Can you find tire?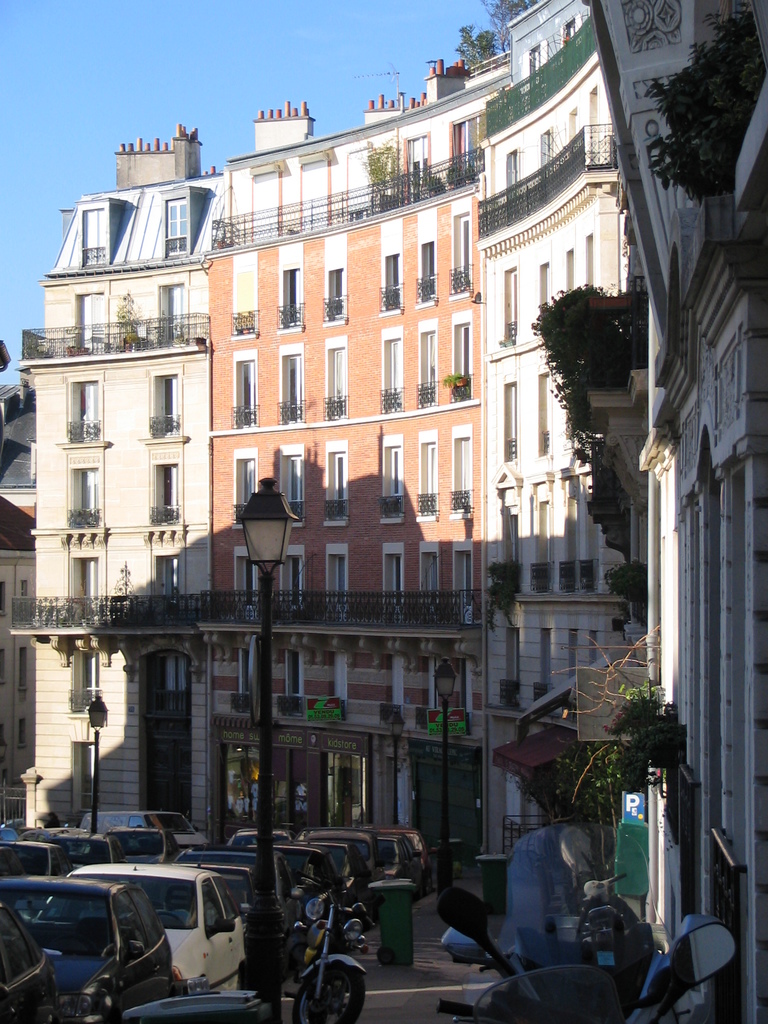
Yes, bounding box: bbox(372, 942, 396, 967).
